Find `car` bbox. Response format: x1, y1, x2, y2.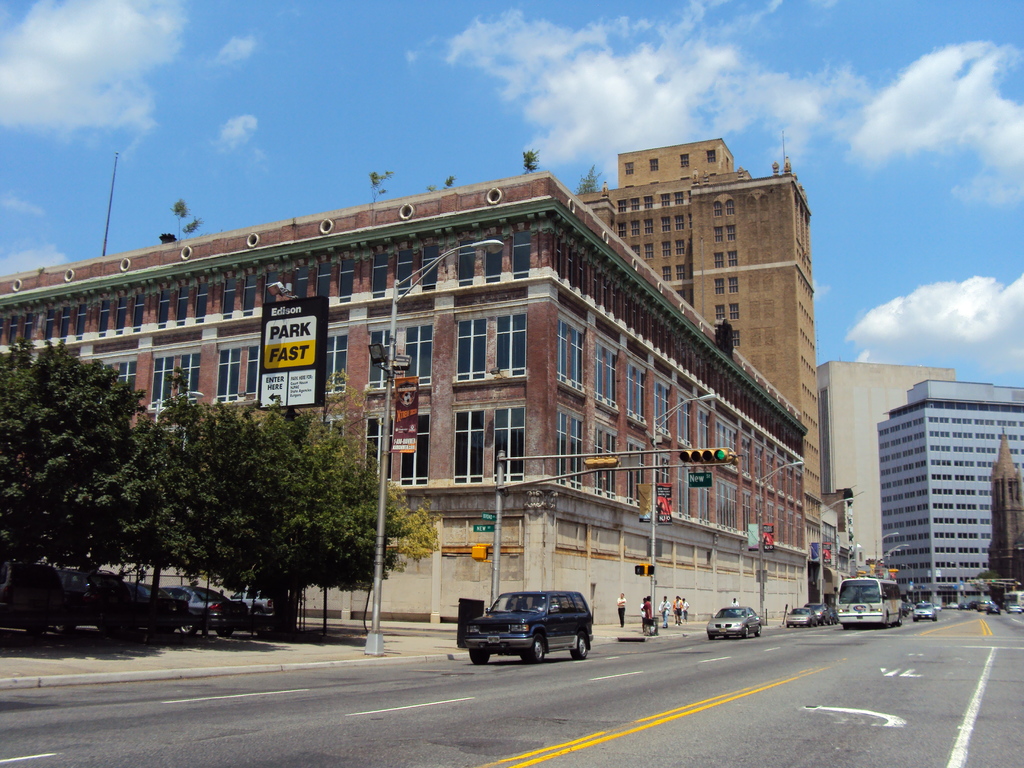
711, 606, 765, 643.
